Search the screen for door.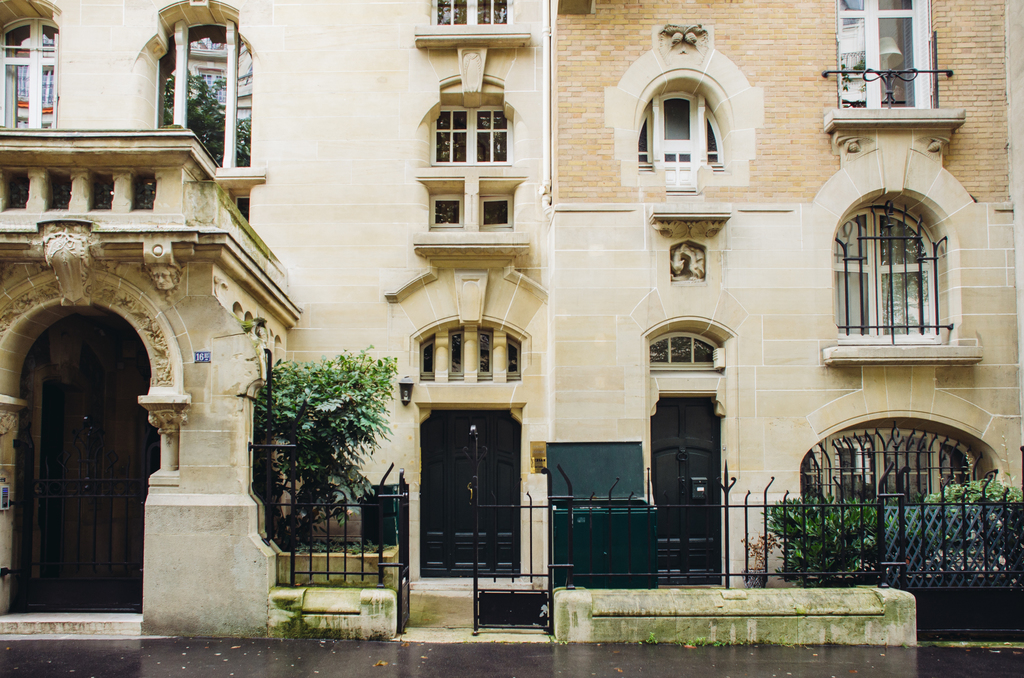
Found at 648,398,721,583.
